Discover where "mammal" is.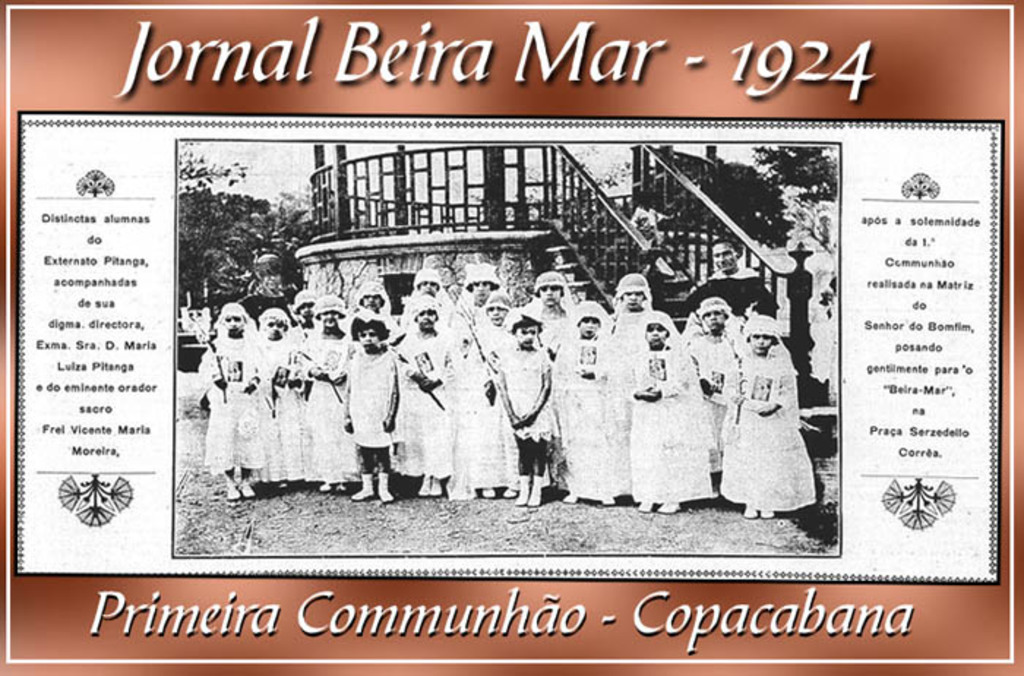
Discovered at select_region(531, 268, 579, 348).
